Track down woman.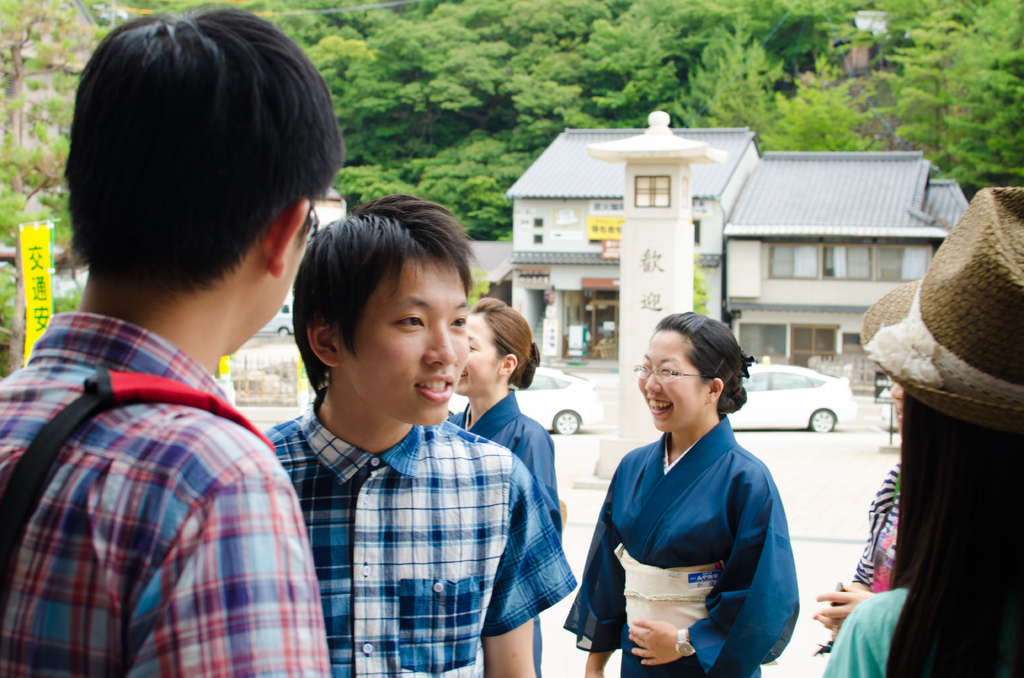
Tracked to <region>447, 293, 565, 677</region>.
